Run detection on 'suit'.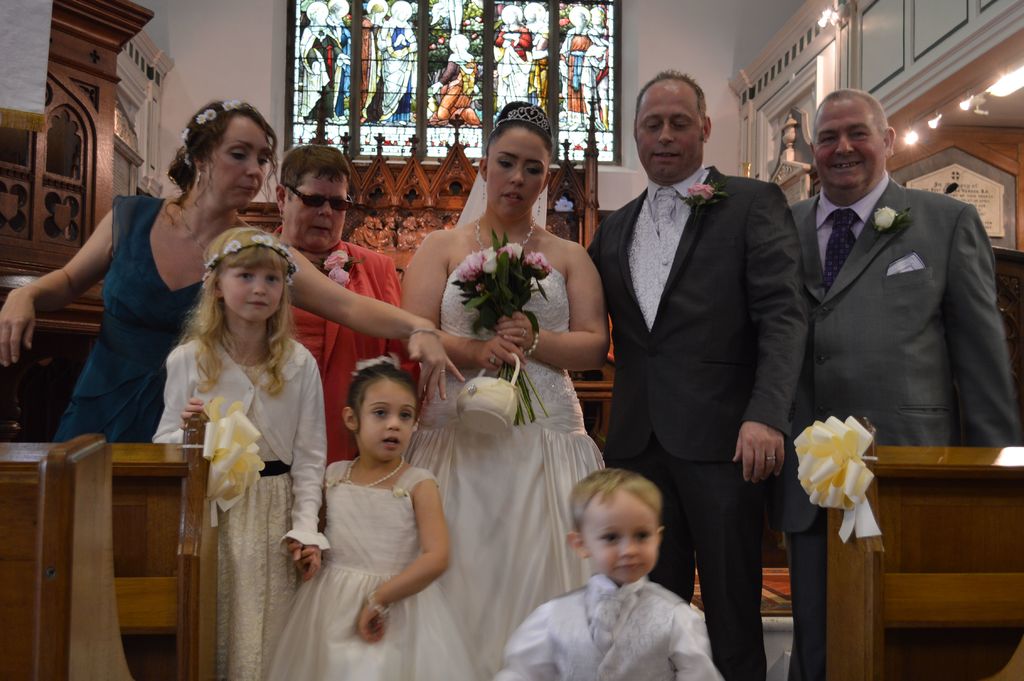
Result: region(744, 84, 959, 639).
